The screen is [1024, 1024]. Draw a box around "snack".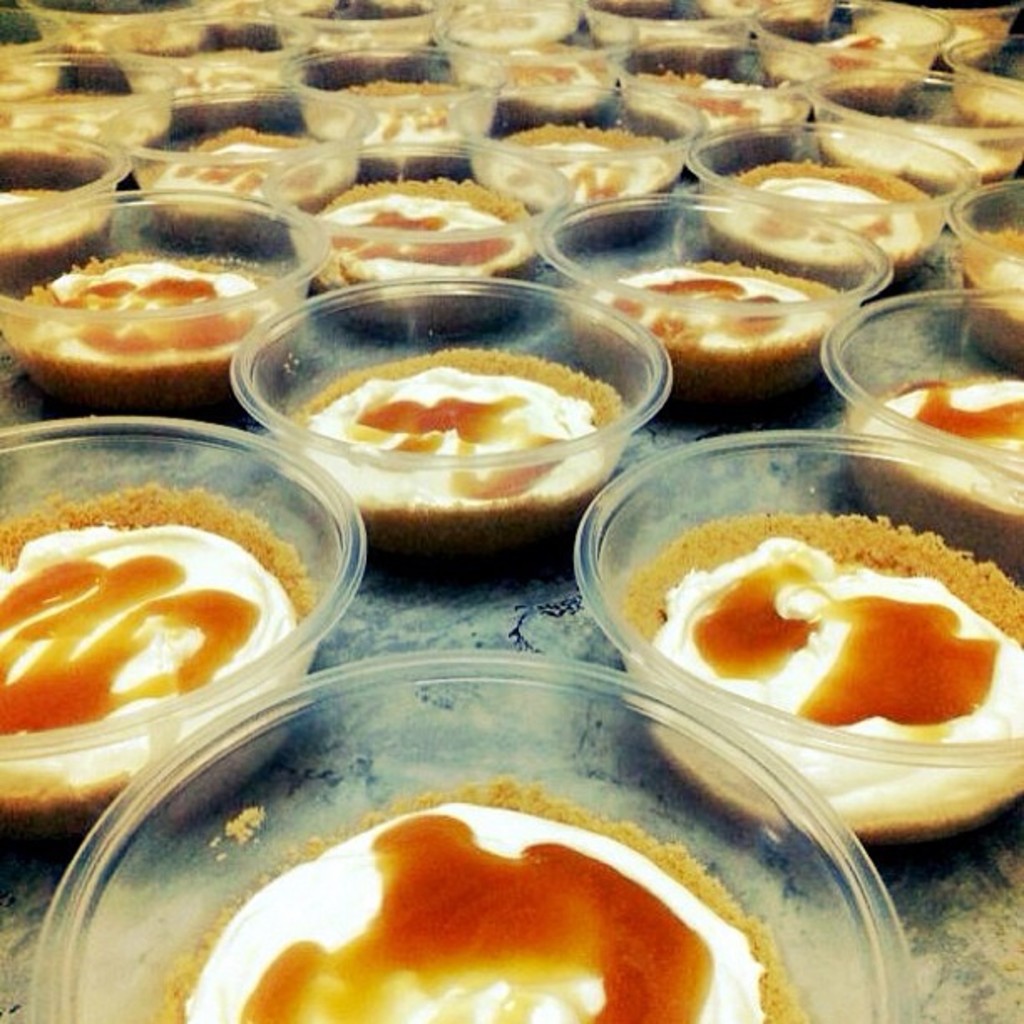
[x1=5, y1=244, x2=303, y2=403].
